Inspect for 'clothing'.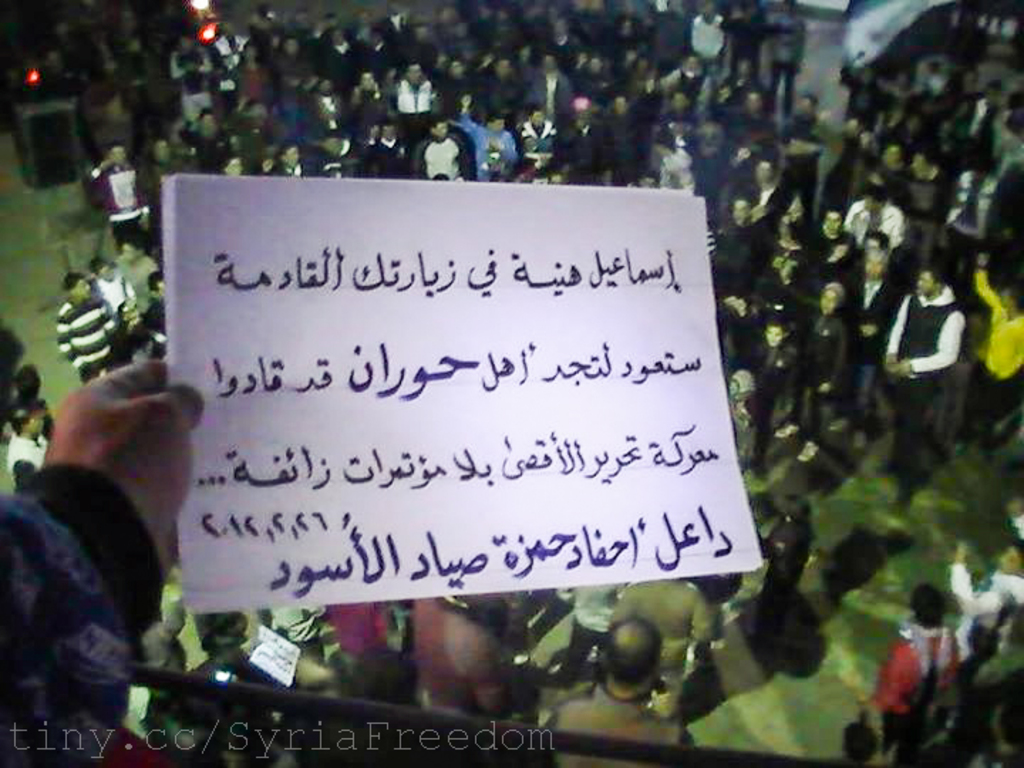
Inspection: locate(267, 596, 321, 673).
